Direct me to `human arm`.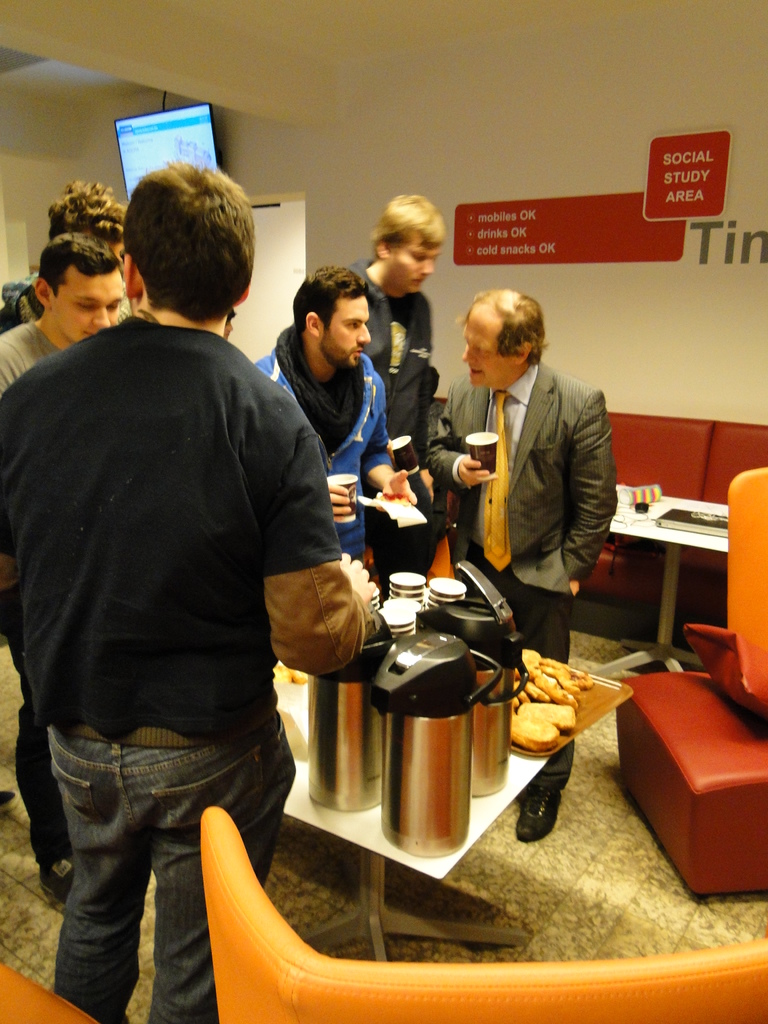
Direction: [x1=563, y1=388, x2=620, y2=593].
